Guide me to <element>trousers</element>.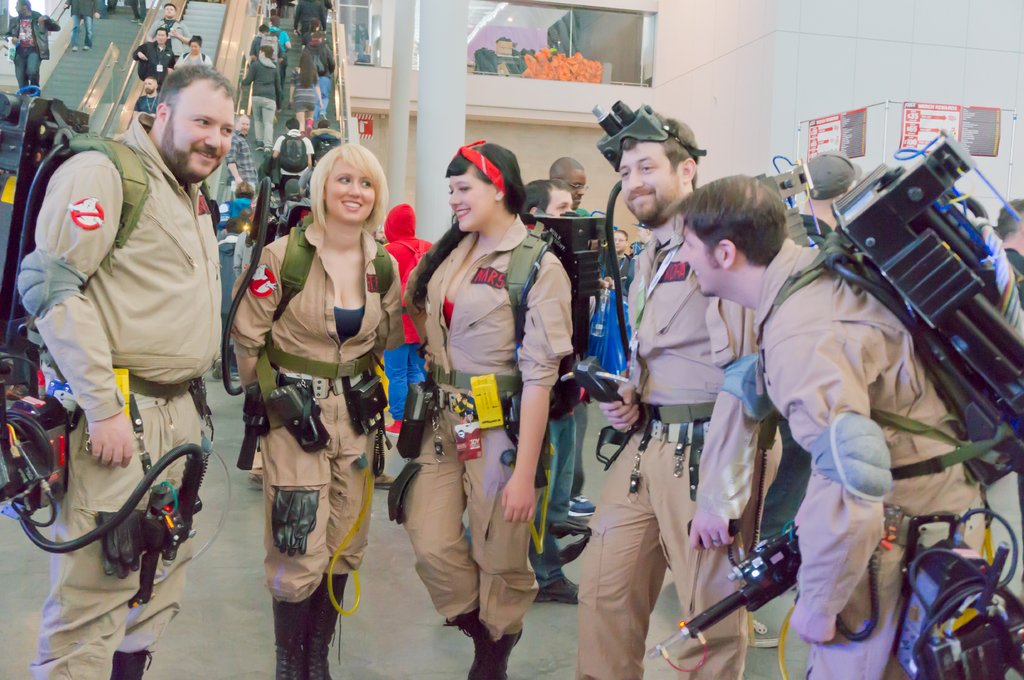
Guidance: (382, 342, 425, 420).
